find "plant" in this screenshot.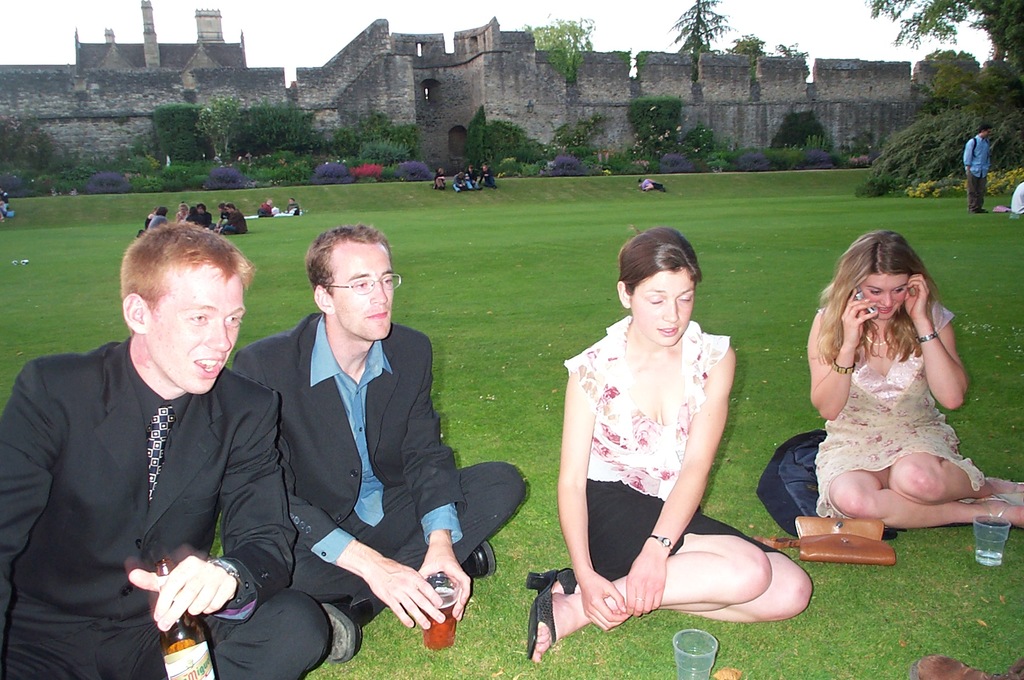
The bounding box for "plant" is {"left": 163, "top": 156, "right": 191, "bottom": 189}.
